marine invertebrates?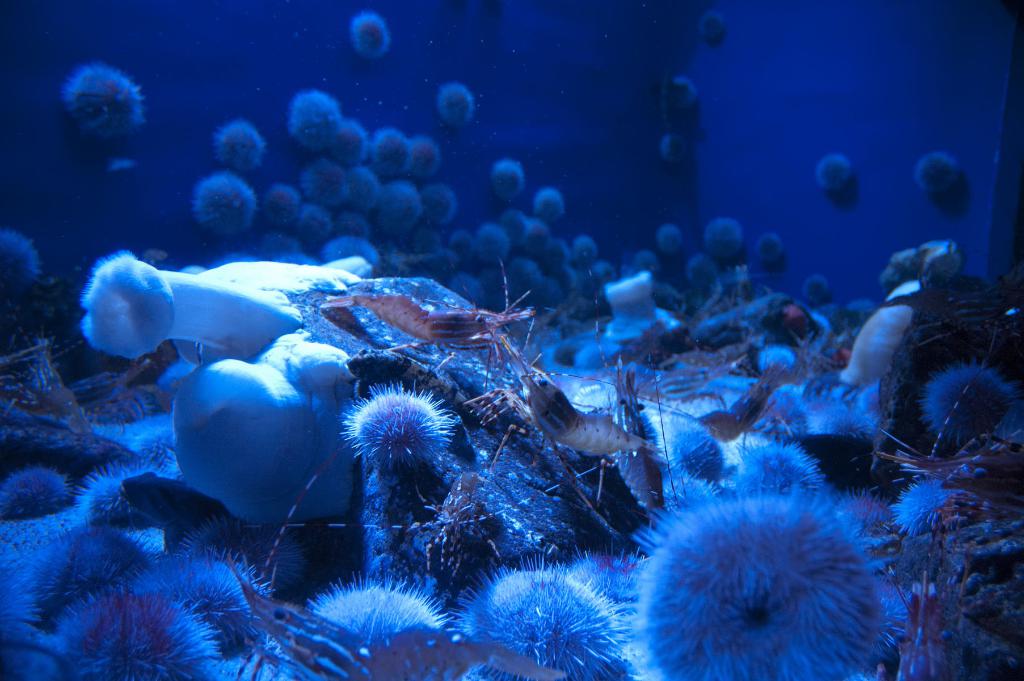
[left=346, top=6, right=399, bottom=63]
